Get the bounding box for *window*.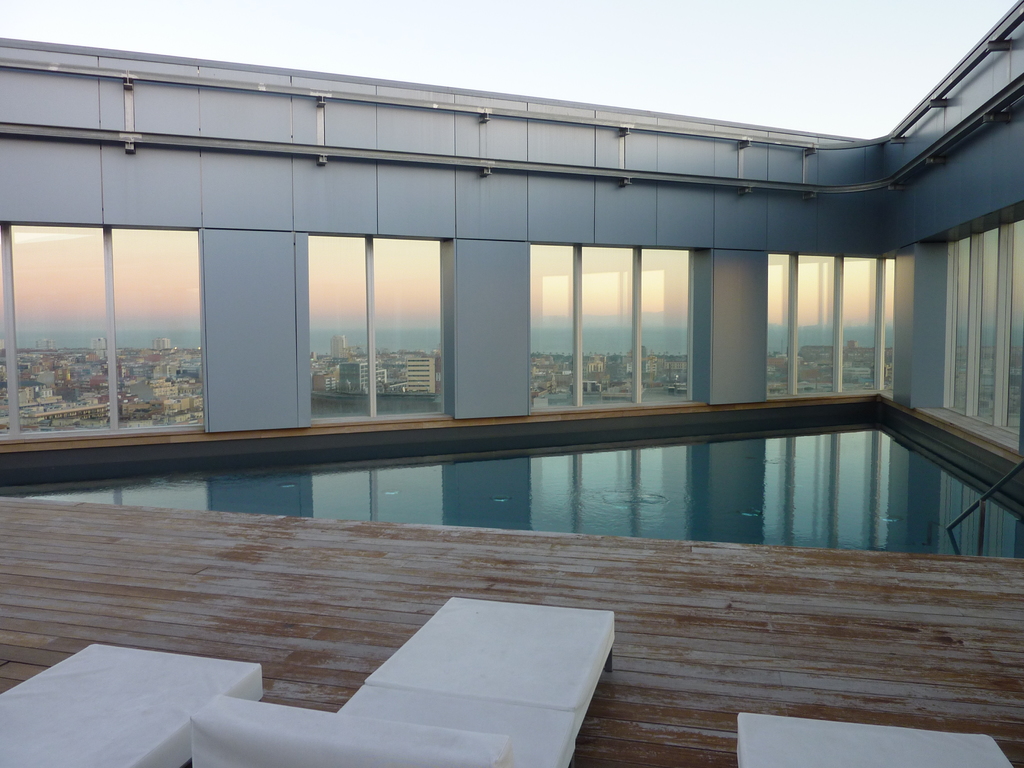
left=527, top=241, right=713, bottom=413.
